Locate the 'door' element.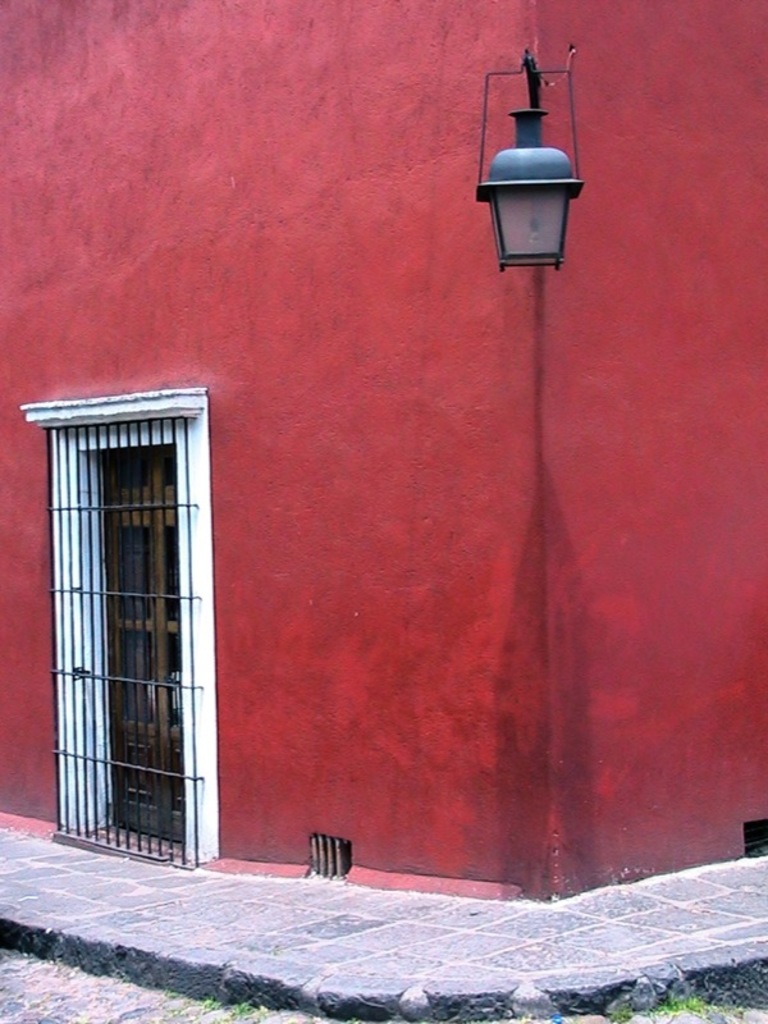
Element bbox: (x1=92, y1=440, x2=189, y2=837).
